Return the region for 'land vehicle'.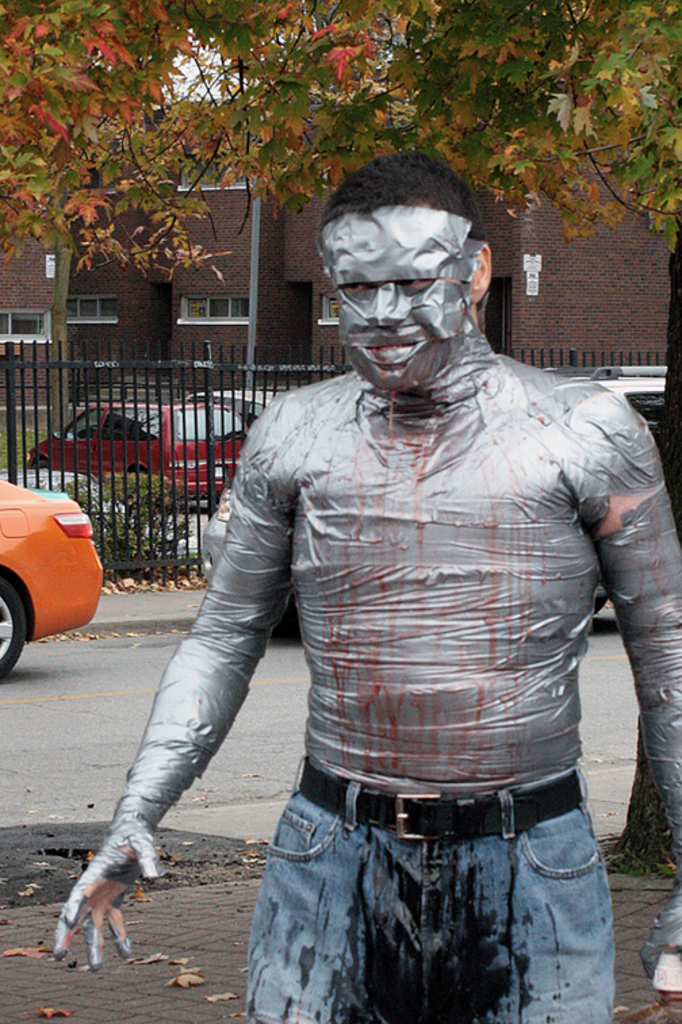
locate(597, 376, 668, 437).
